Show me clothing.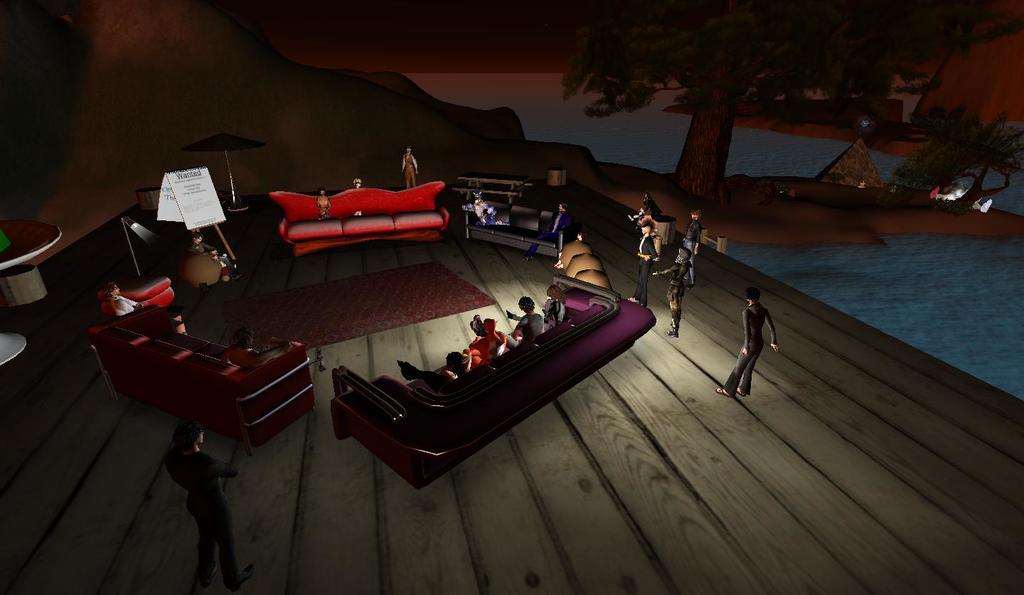
clothing is here: box(405, 147, 417, 188).
